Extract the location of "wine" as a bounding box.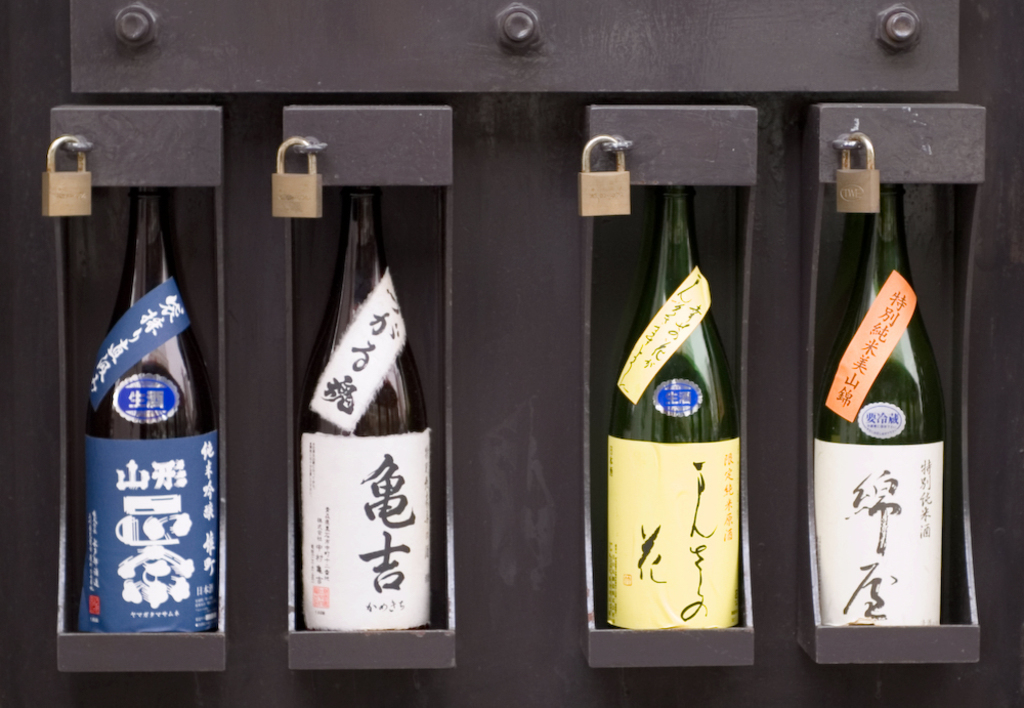
x1=602 y1=182 x2=737 y2=629.
